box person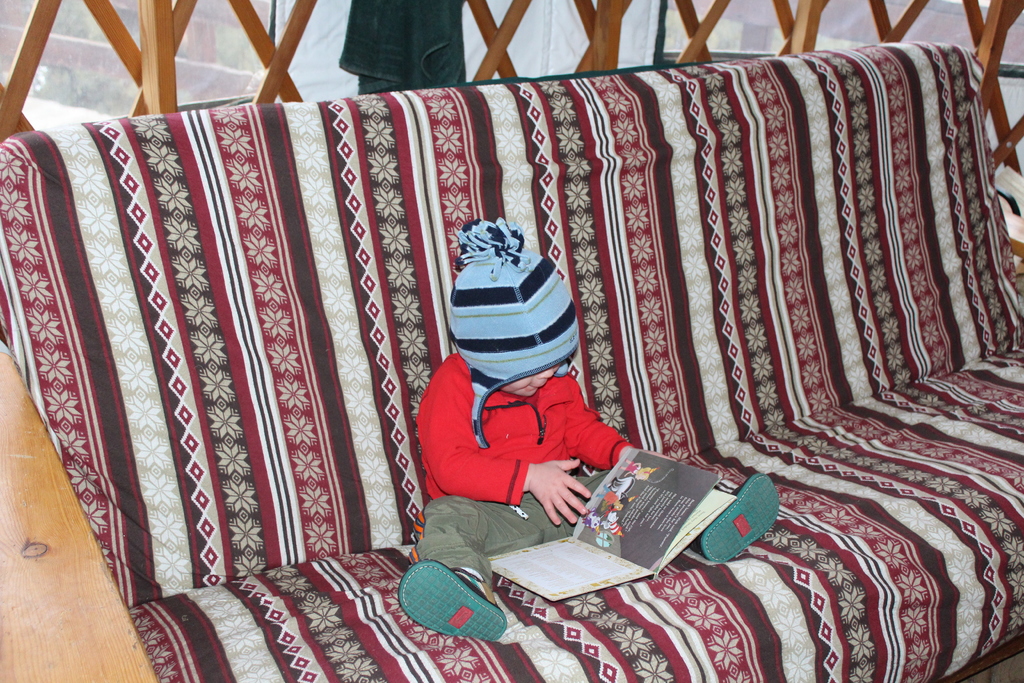
391, 212, 789, 645
